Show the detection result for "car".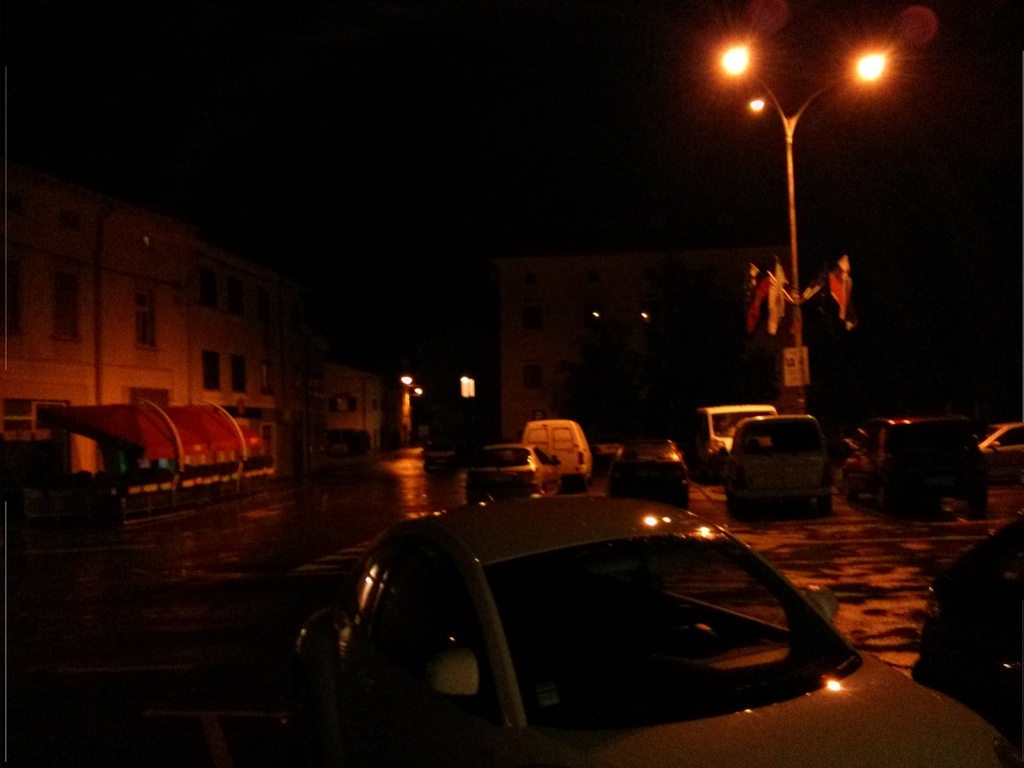
467:443:566:504.
